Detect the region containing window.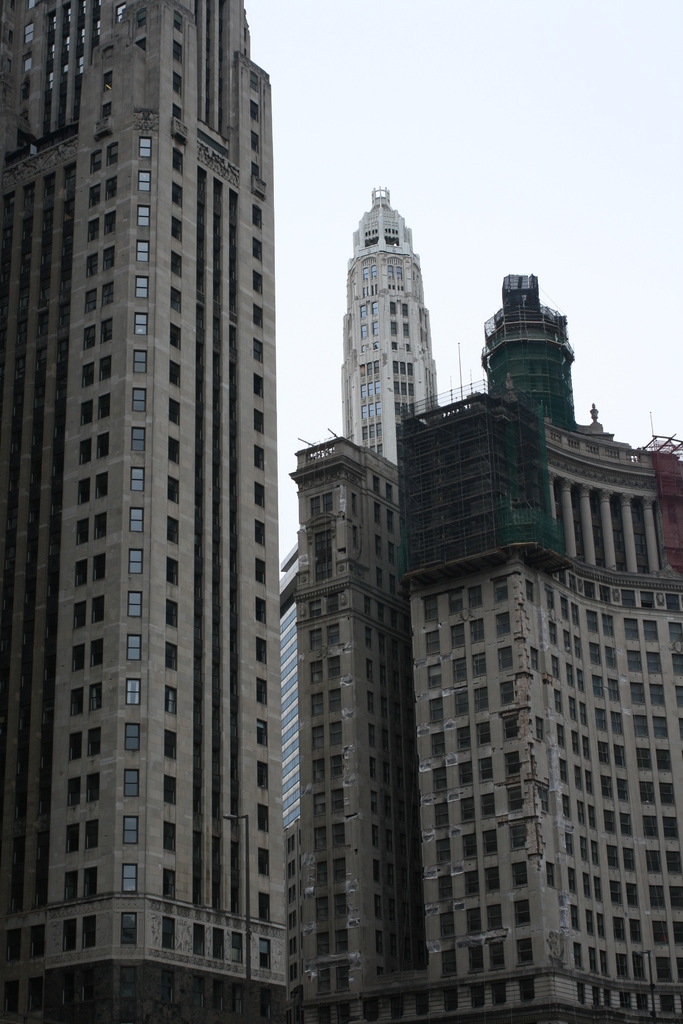
crop(602, 646, 616, 671).
